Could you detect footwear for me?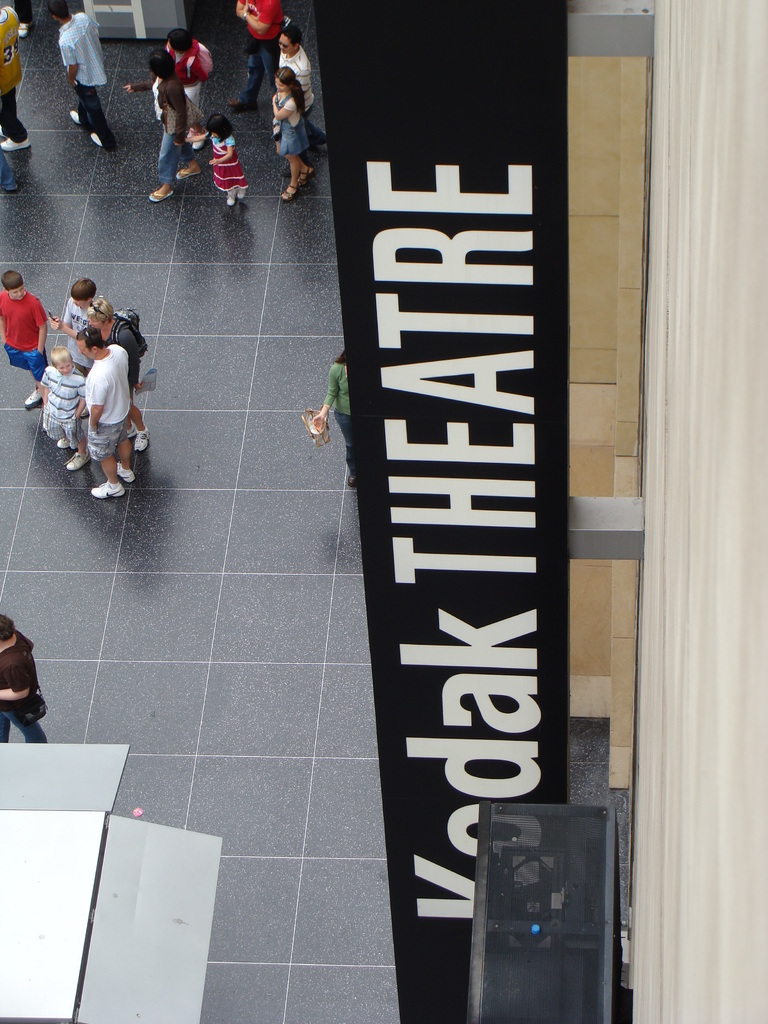
Detection result: crop(92, 483, 125, 498).
